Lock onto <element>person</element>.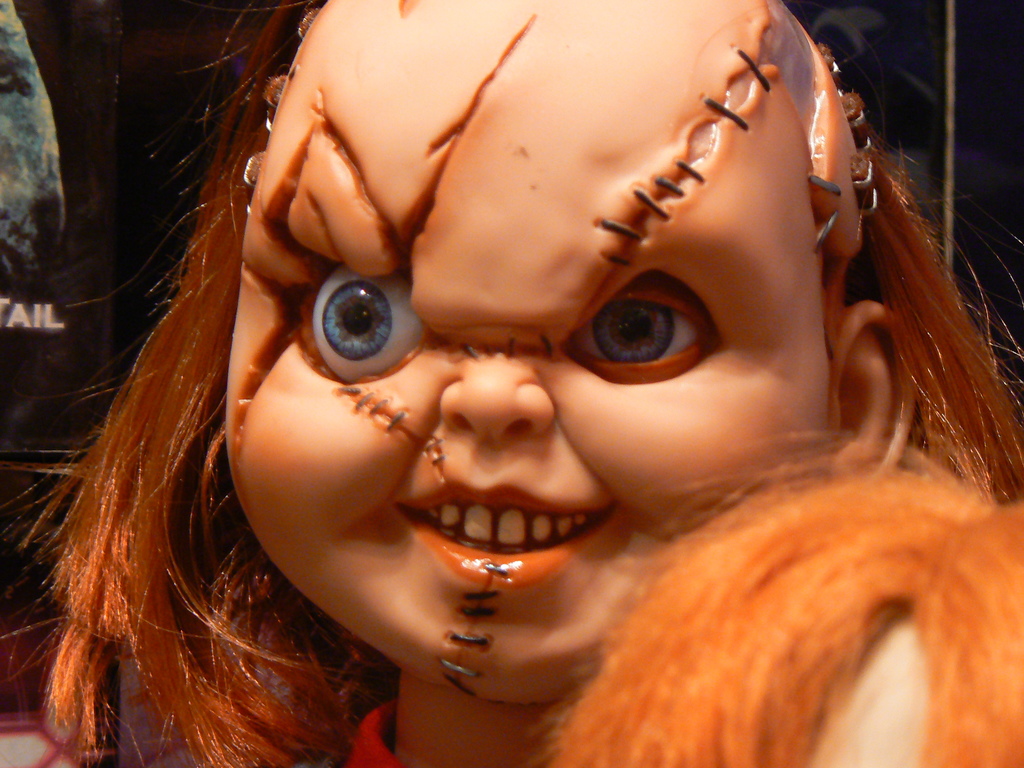
Locked: (551,458,1023,767).
